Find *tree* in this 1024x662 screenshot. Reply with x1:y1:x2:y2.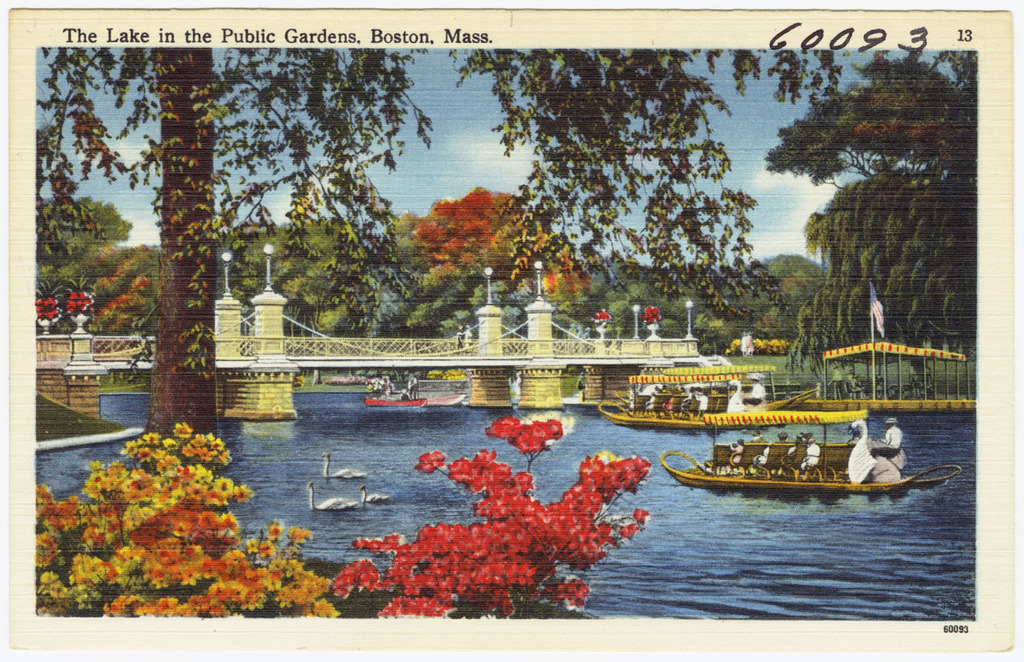
22:47:458:456.
